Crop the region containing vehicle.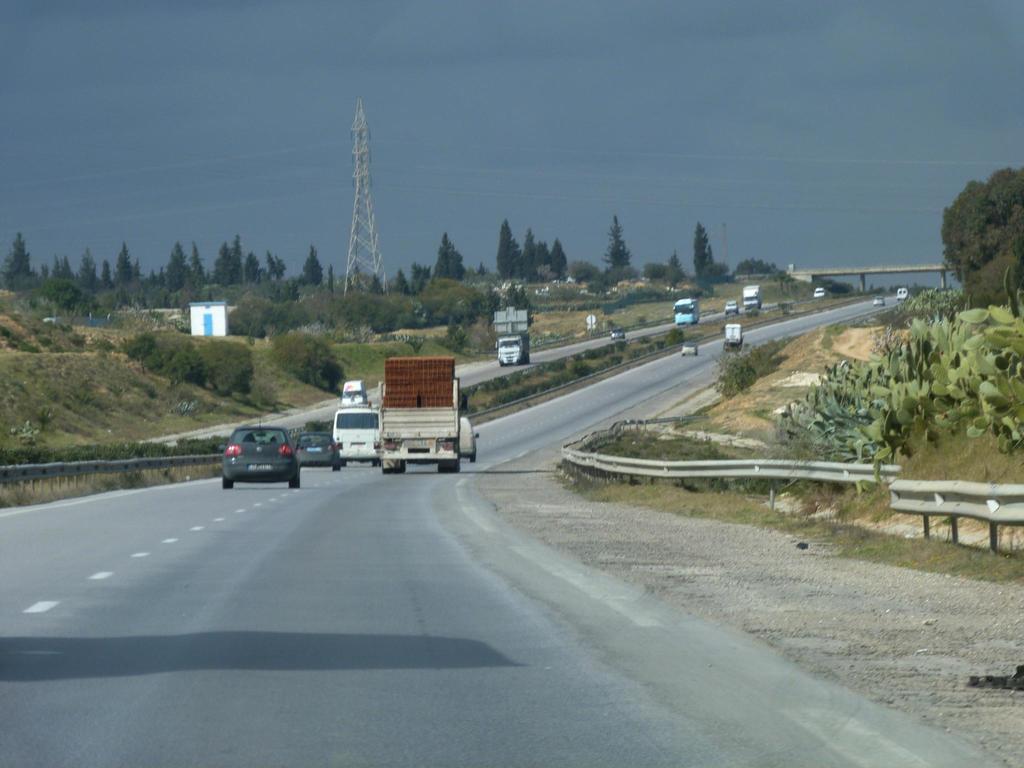
Crop region: <bbox>680, 340, 699, 355</bbox>.
